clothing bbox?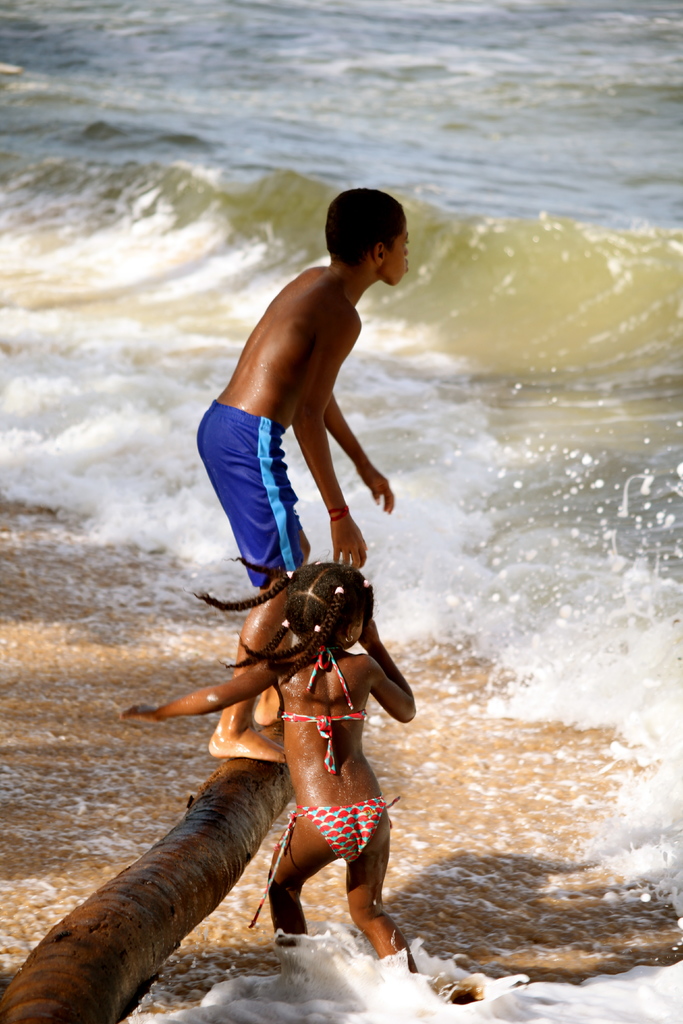
left=192, top=395, right=321, bottom=610
